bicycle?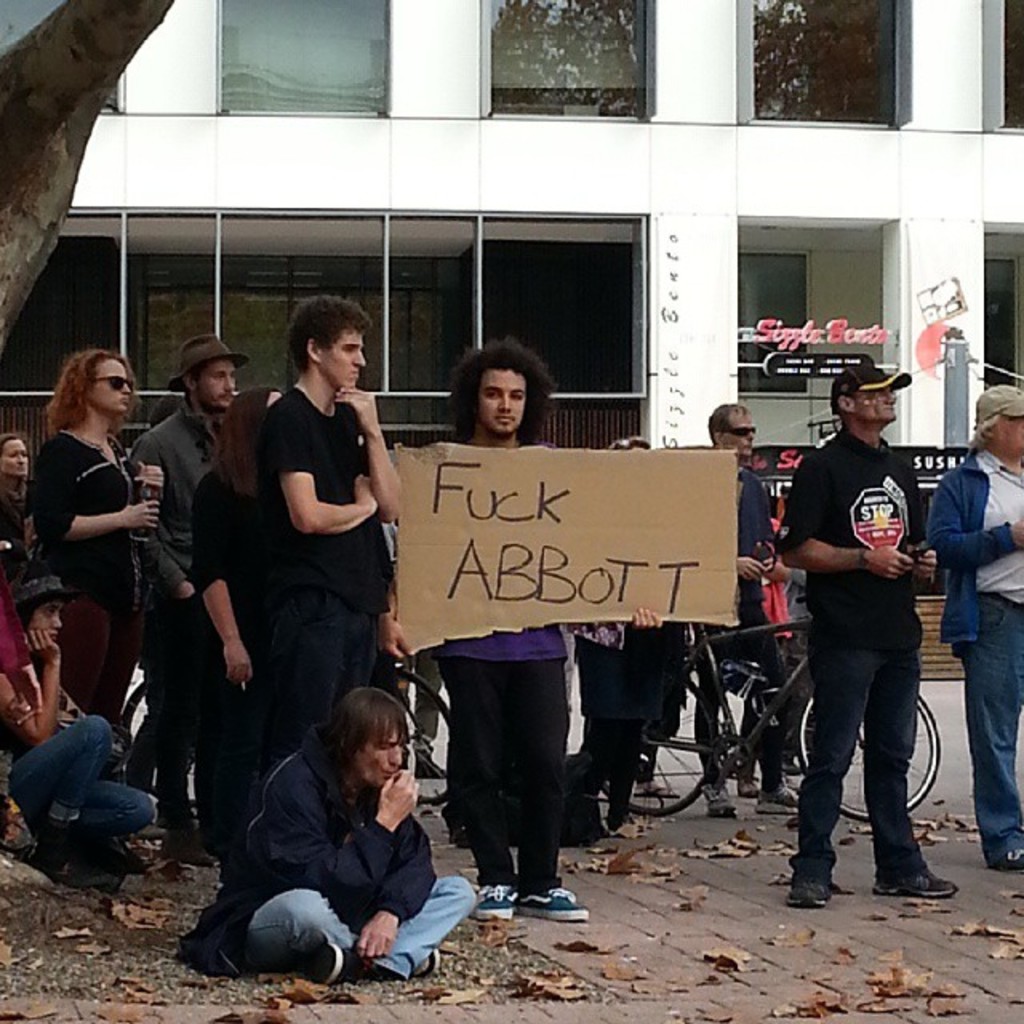
Rect(118, 661, 456, 810)
